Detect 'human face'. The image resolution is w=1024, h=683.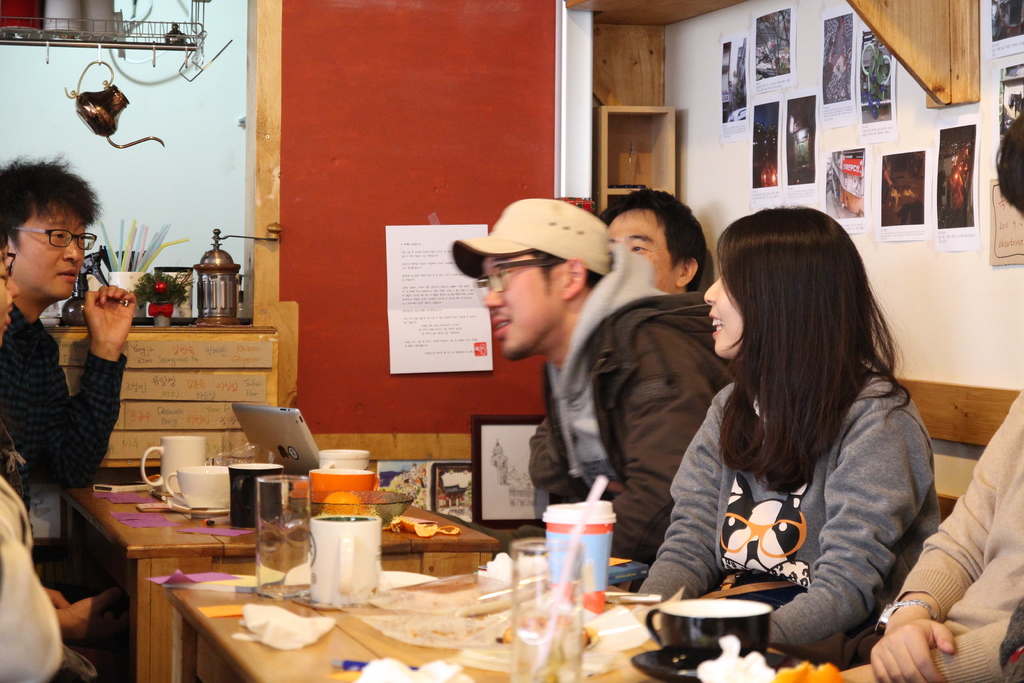
609 205 673 294.
